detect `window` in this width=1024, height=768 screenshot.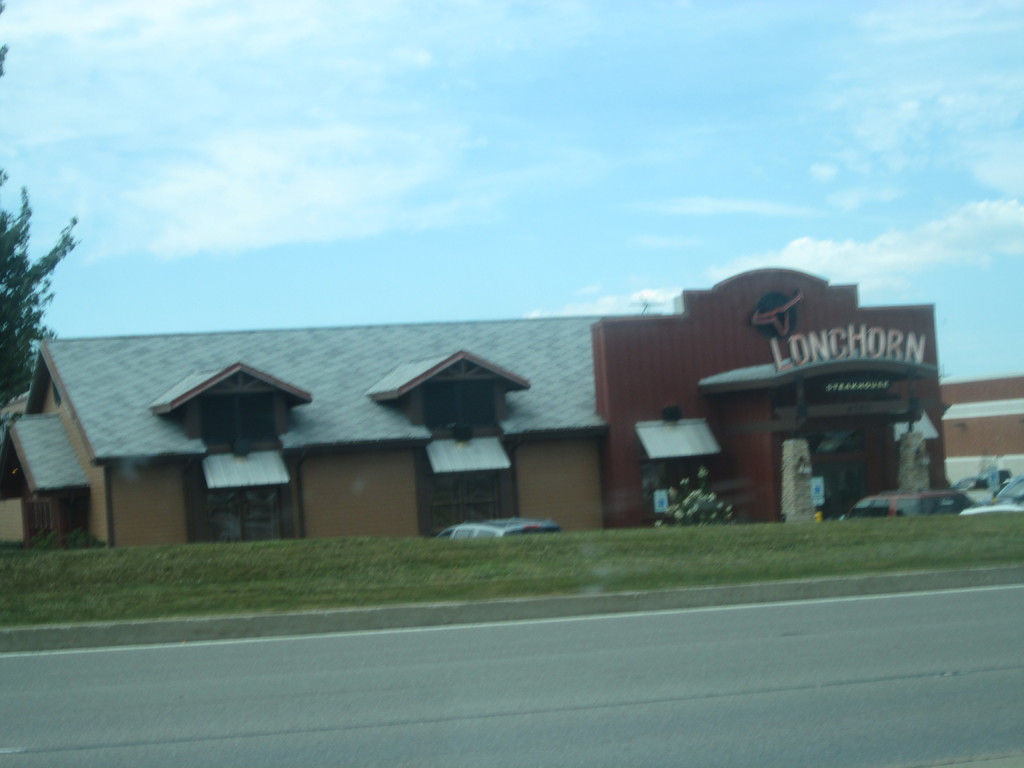
Detection: 367:353:532:532.
